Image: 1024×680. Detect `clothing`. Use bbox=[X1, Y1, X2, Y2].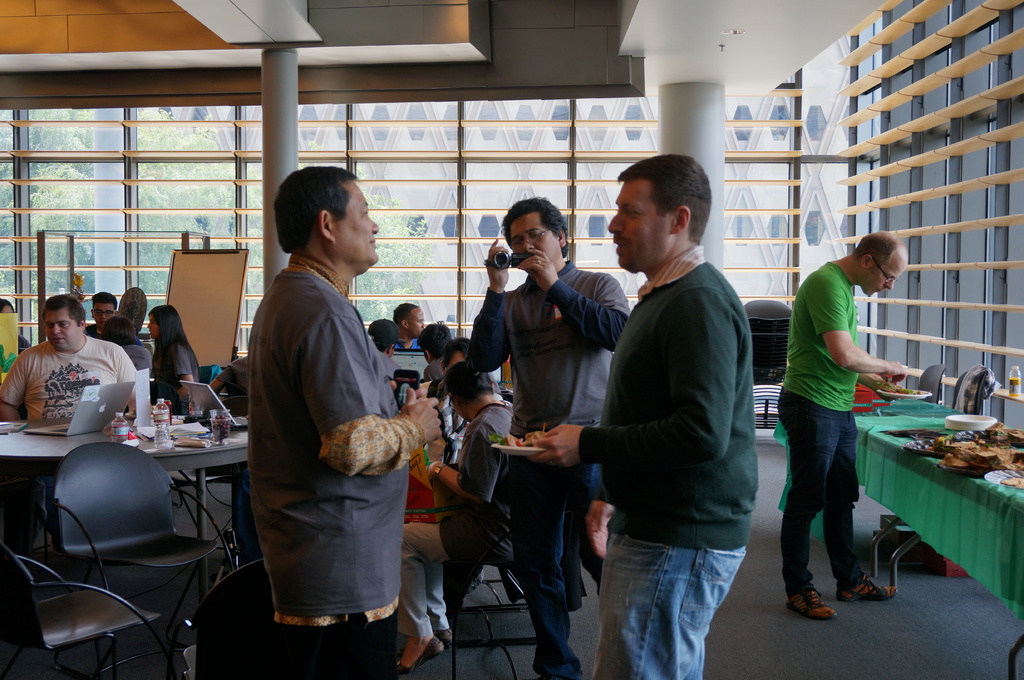
bbox=[152, 338, 220, 411].
